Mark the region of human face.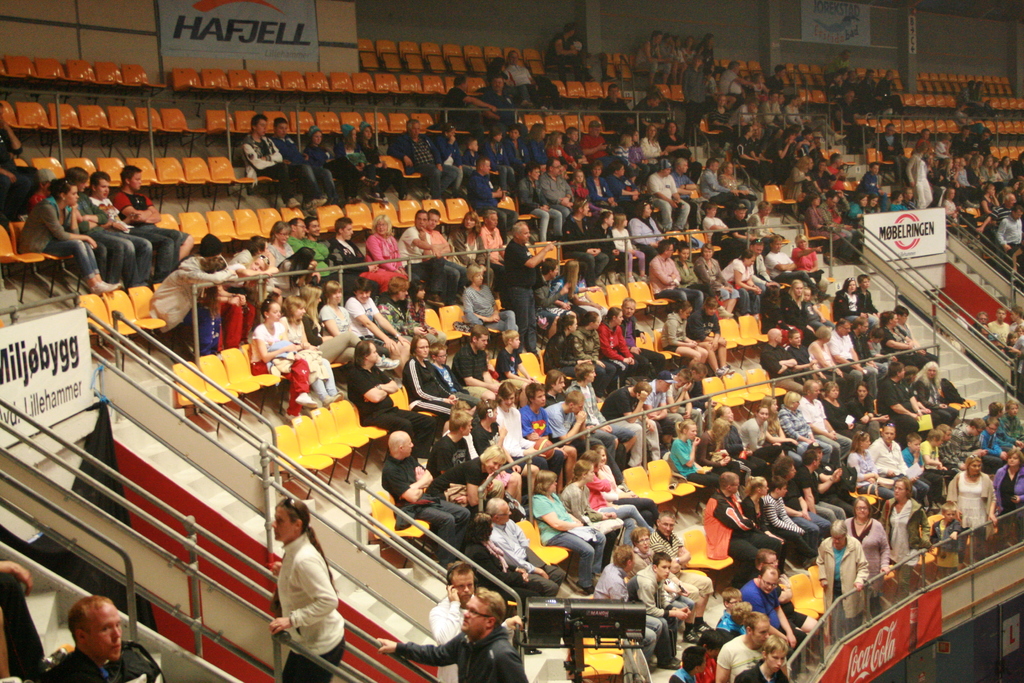
Region: locate(901, 370, 905, 379).
